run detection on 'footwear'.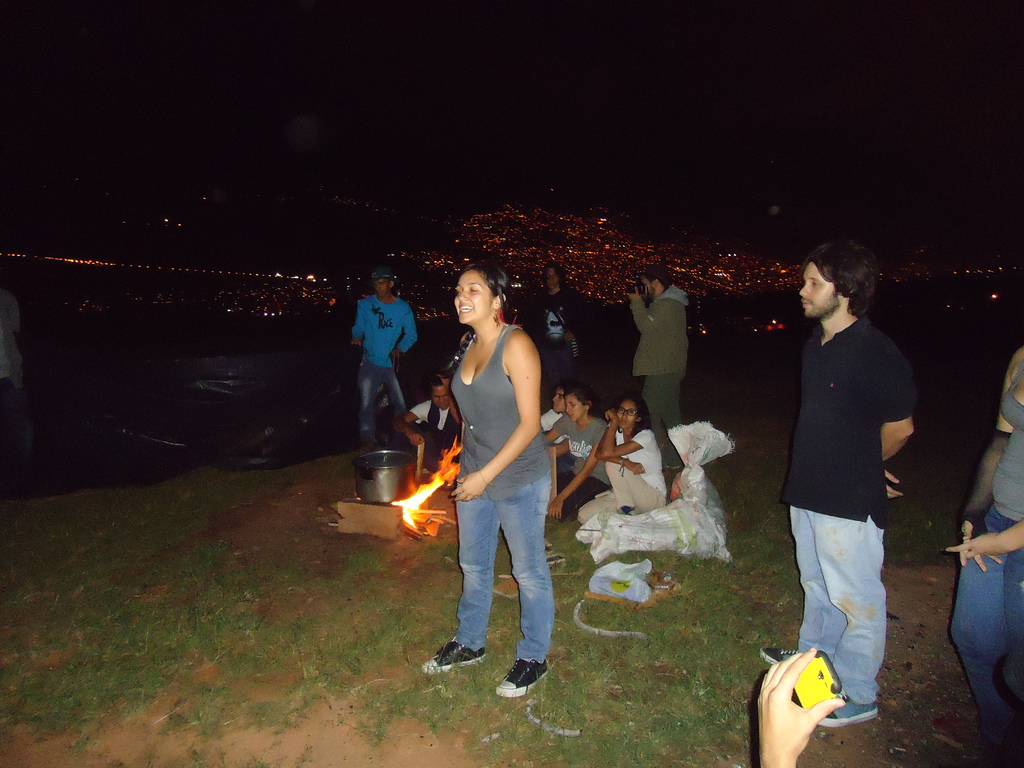
Result: [422, 639, 487, 678].
